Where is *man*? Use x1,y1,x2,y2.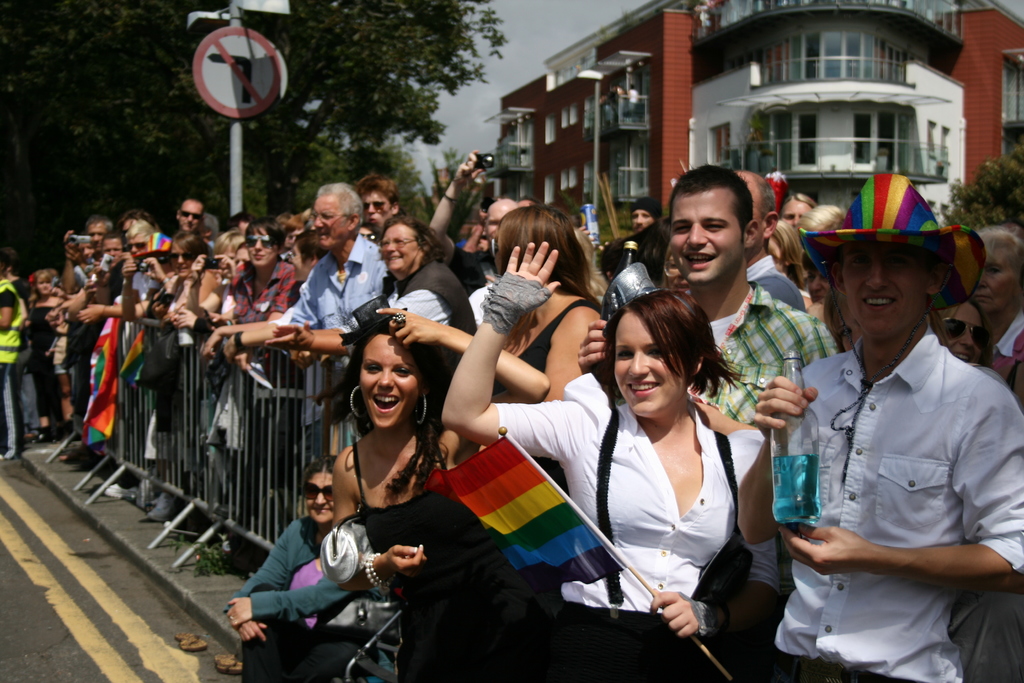
425,152,530,298.
